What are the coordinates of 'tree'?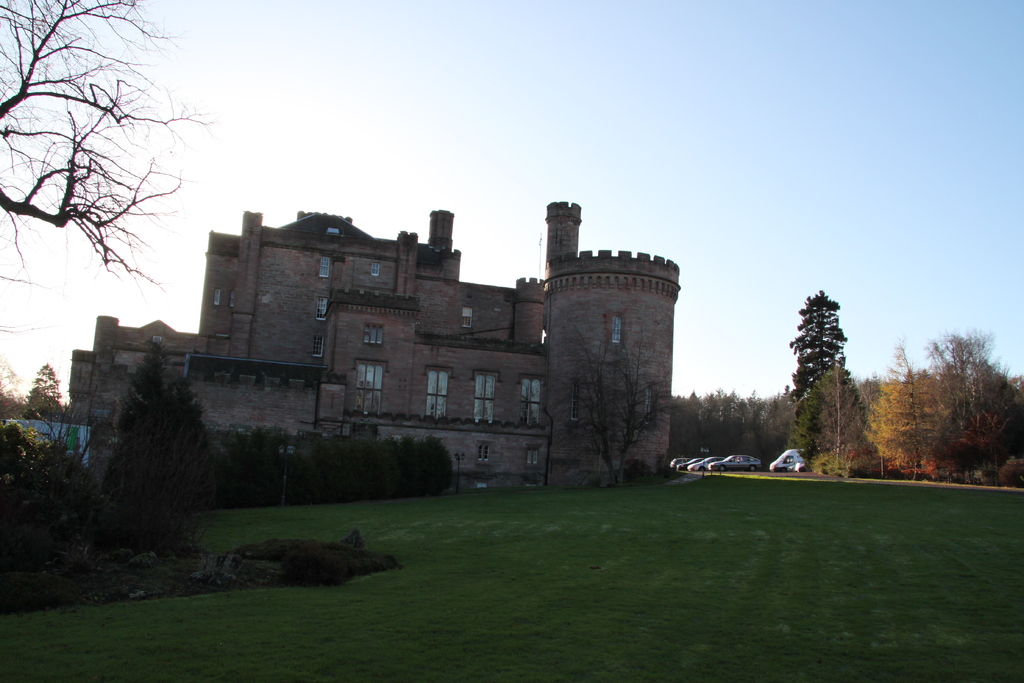
region(244, 425, 289, 503).
